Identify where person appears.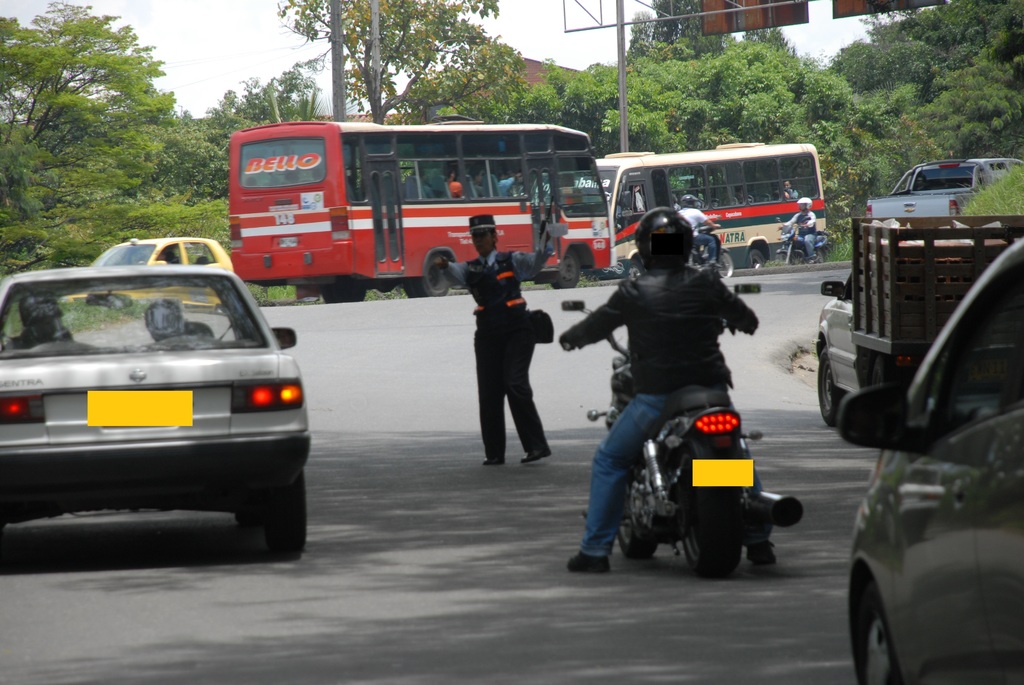
Appears at BBox(675, 193, 721, 265).
